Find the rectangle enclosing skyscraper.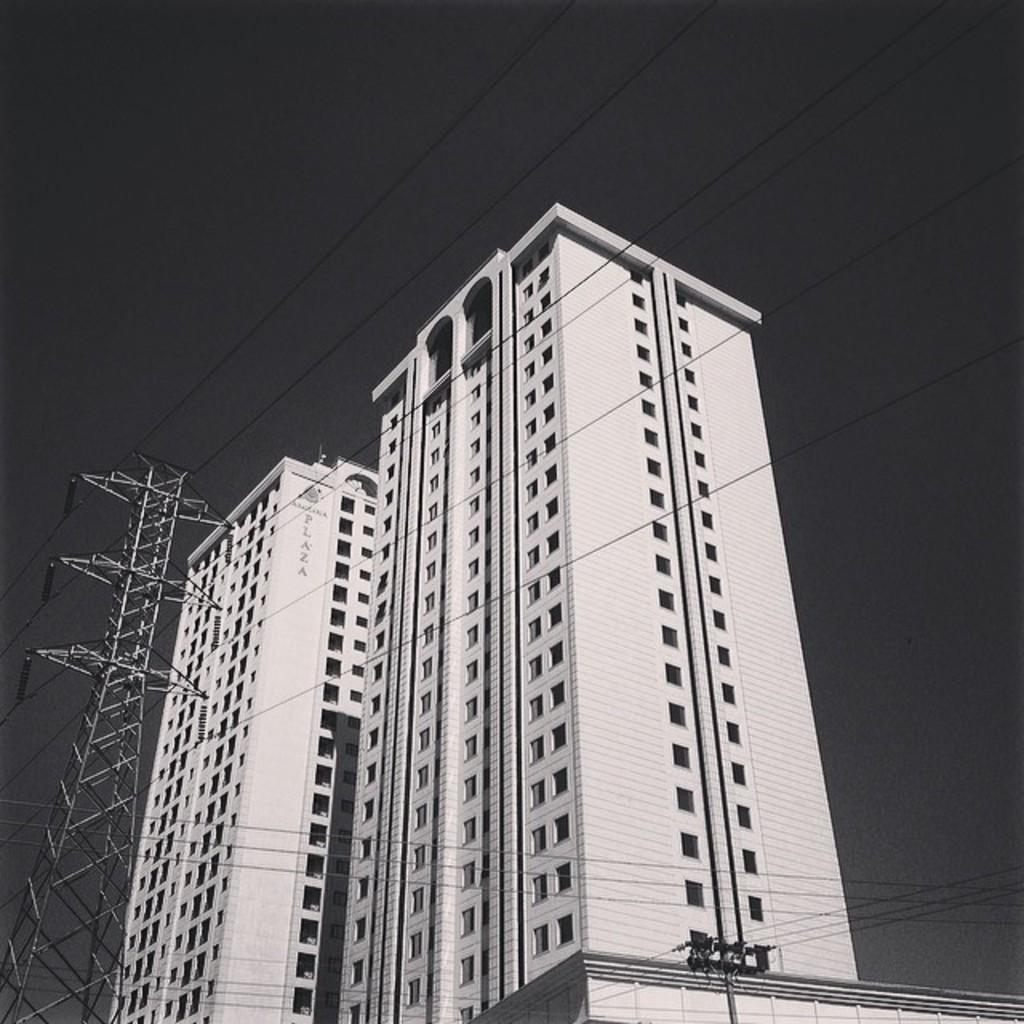
box(195, 179, 888, 1023).
